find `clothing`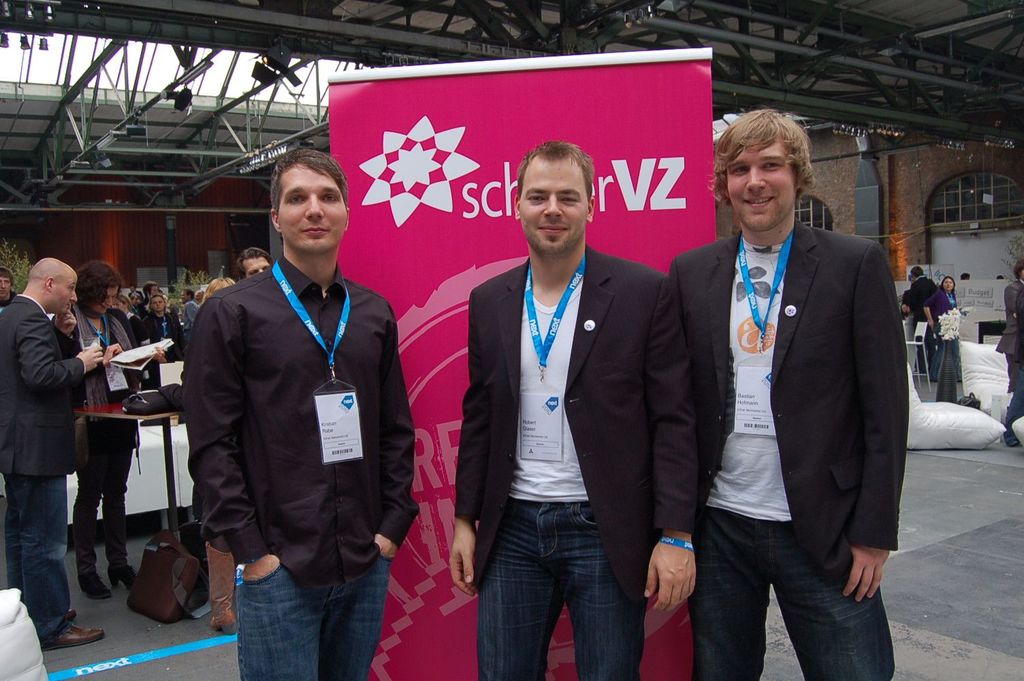
bbox=[184, 249, 426, 680]
